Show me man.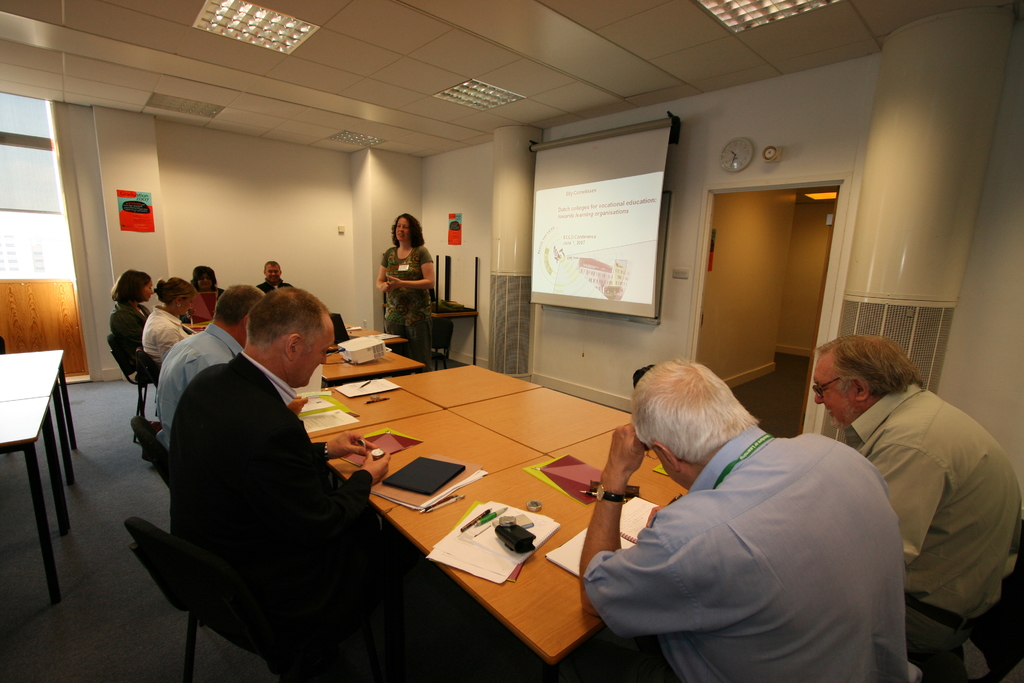
man is here: <bbox>257, 261, 287, 294</bbox>.
